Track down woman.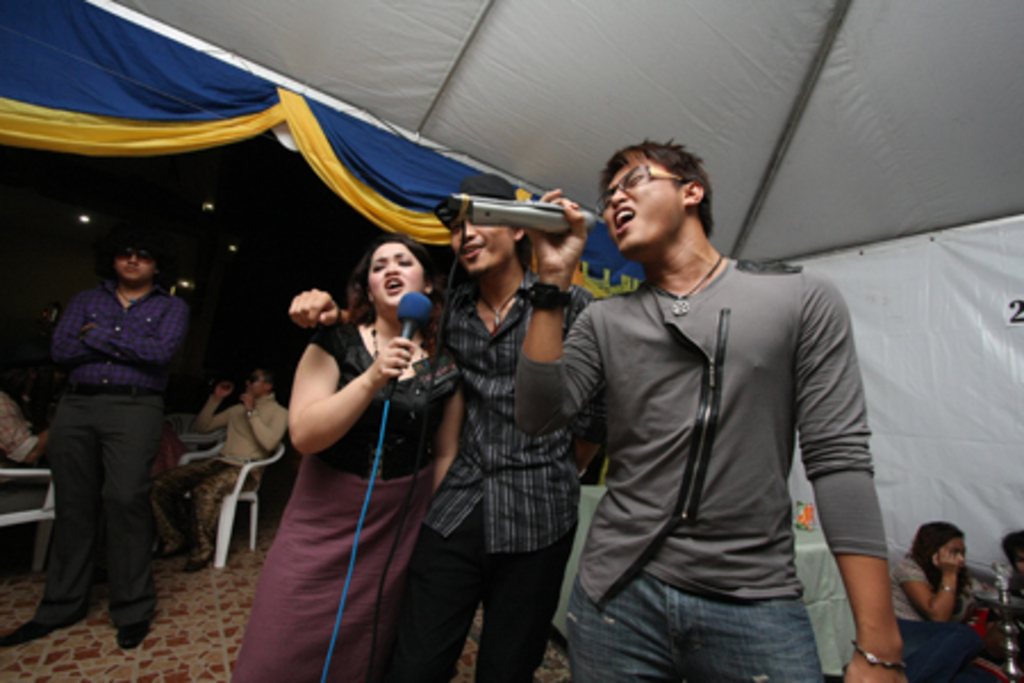
Tracked to (x1=892, y1=521, x2=969, y2=681).
